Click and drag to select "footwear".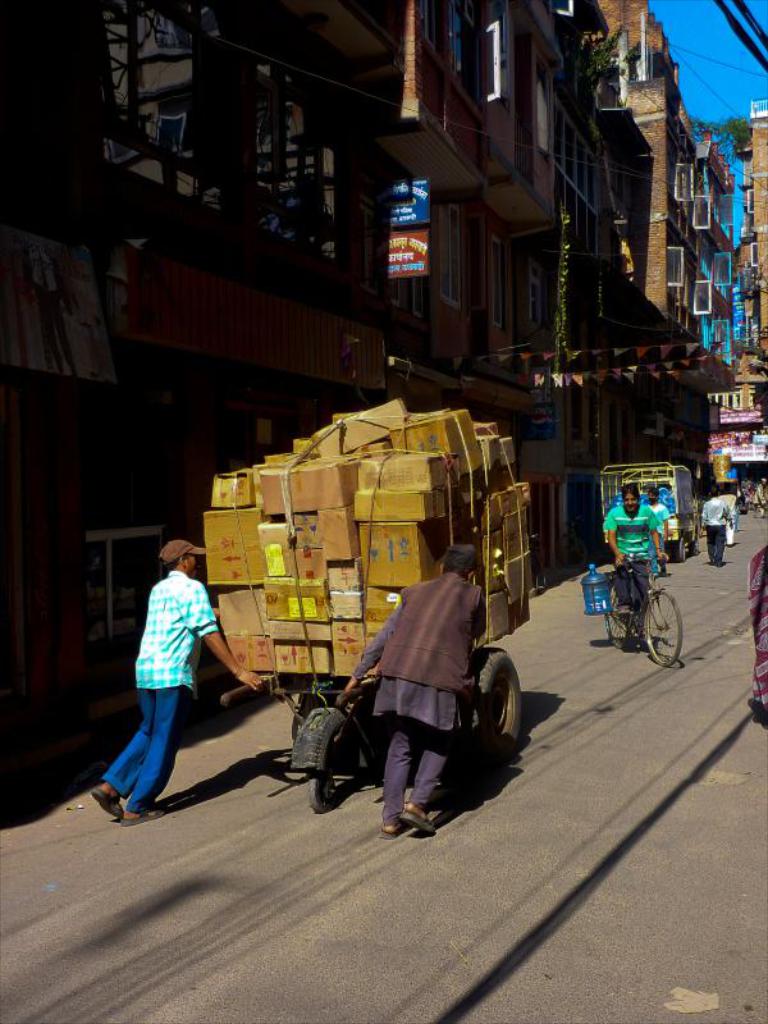
Selection: 399,806,435,833.
